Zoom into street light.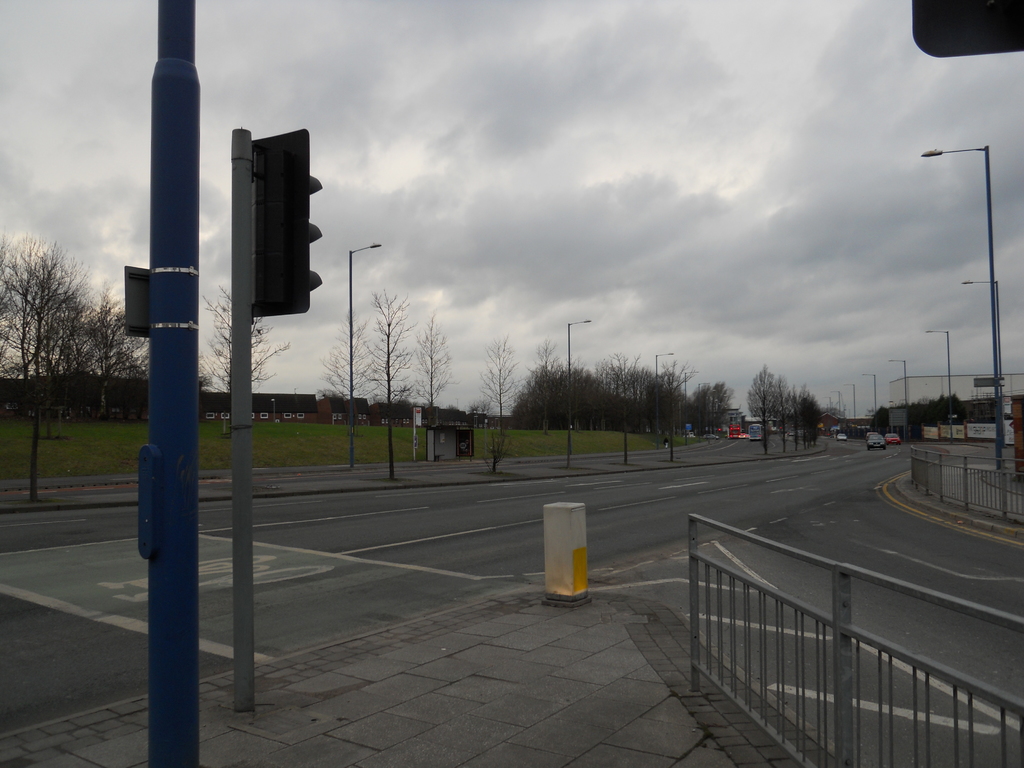
Zoom target: bbox=(925, 330, 952, 424).
